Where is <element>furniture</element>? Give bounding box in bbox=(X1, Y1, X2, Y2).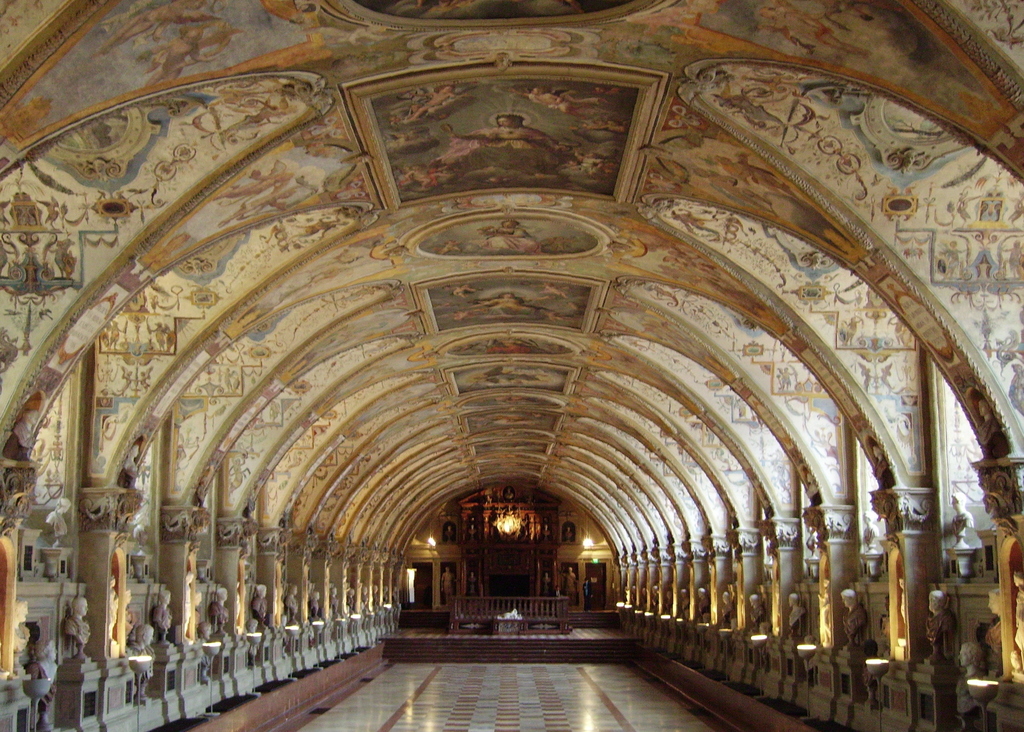
bbox=(450, 594, 571, 634).
